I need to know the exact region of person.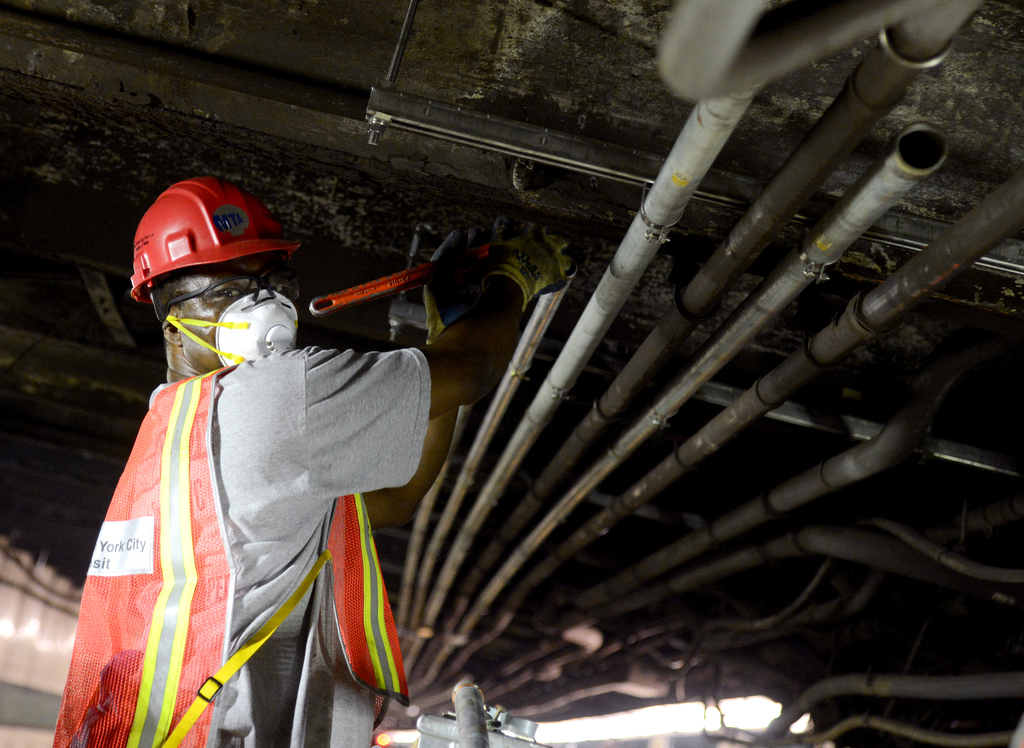
Region: 45,167,568,747.
